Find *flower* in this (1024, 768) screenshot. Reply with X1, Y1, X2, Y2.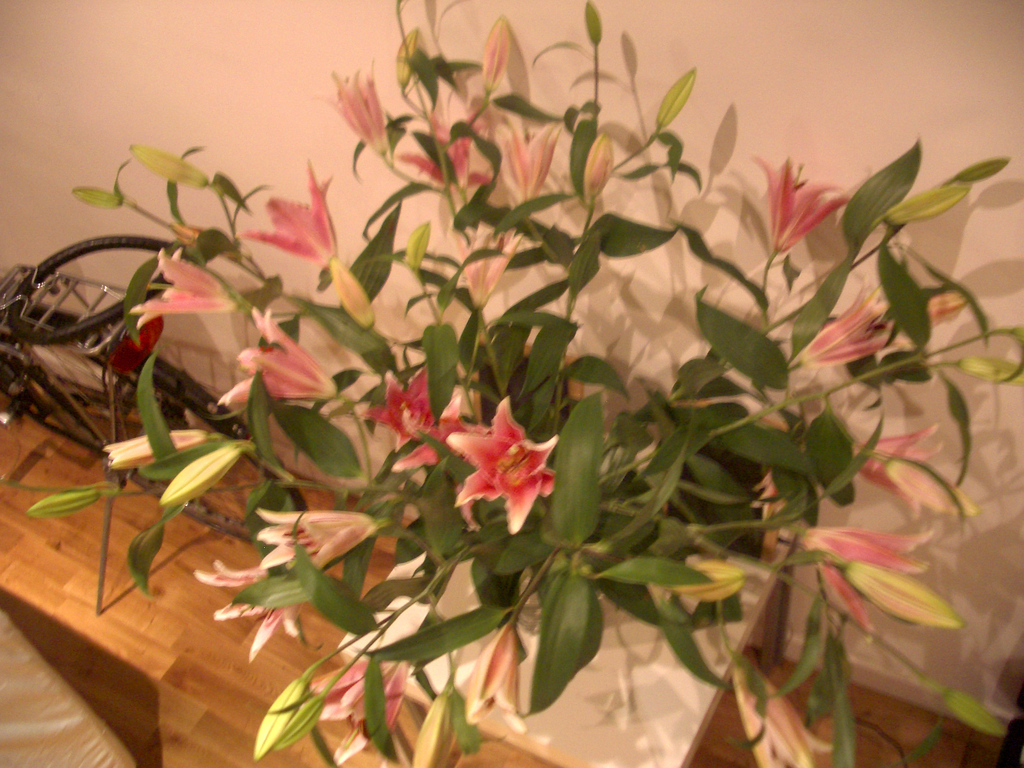
135, 246, 234, 325.
